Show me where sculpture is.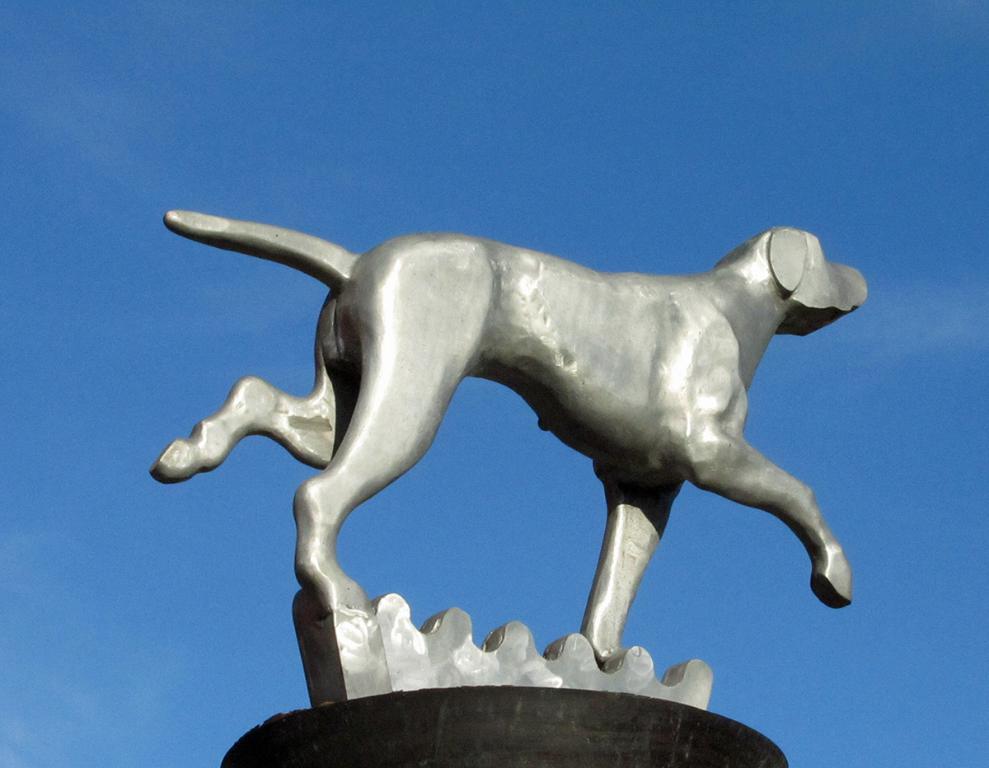
sculpture is at <region>142, 214, 865, 723</region>.
